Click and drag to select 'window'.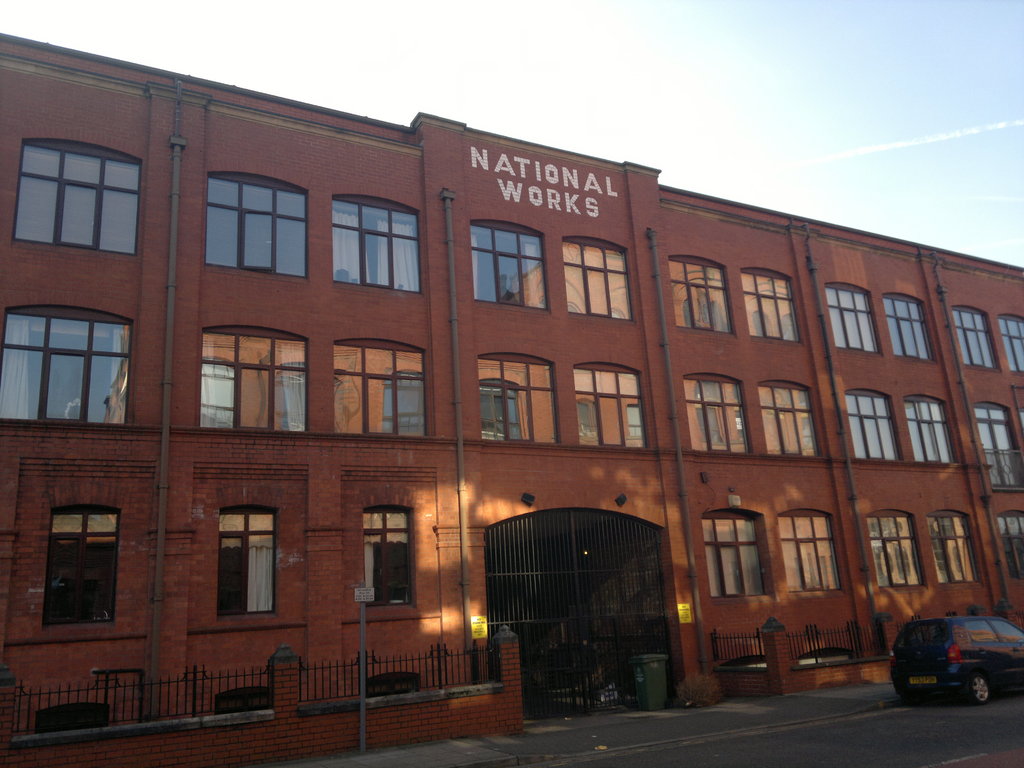
Selection: 874:297:934:355.
